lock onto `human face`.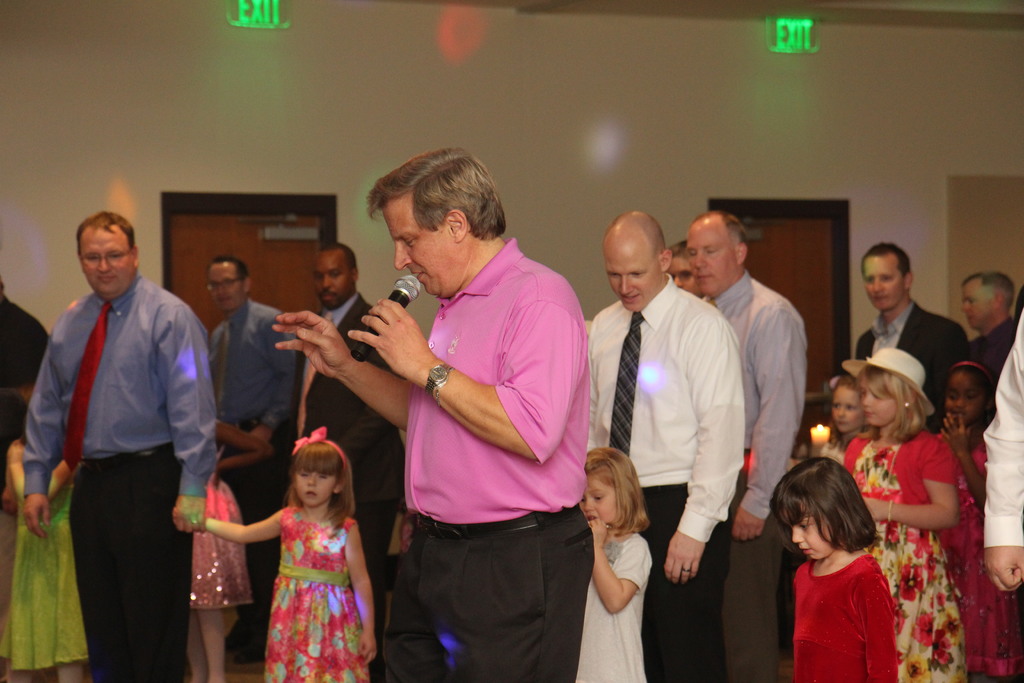
Locked: crop(315, 253, 351, 306).
